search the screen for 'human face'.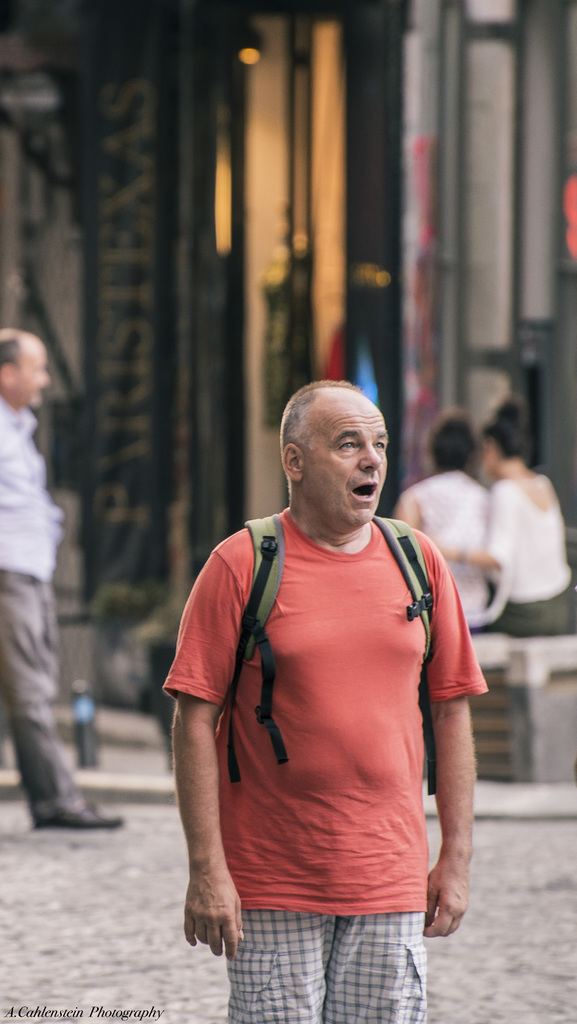
Found at 293/391/389/538.
